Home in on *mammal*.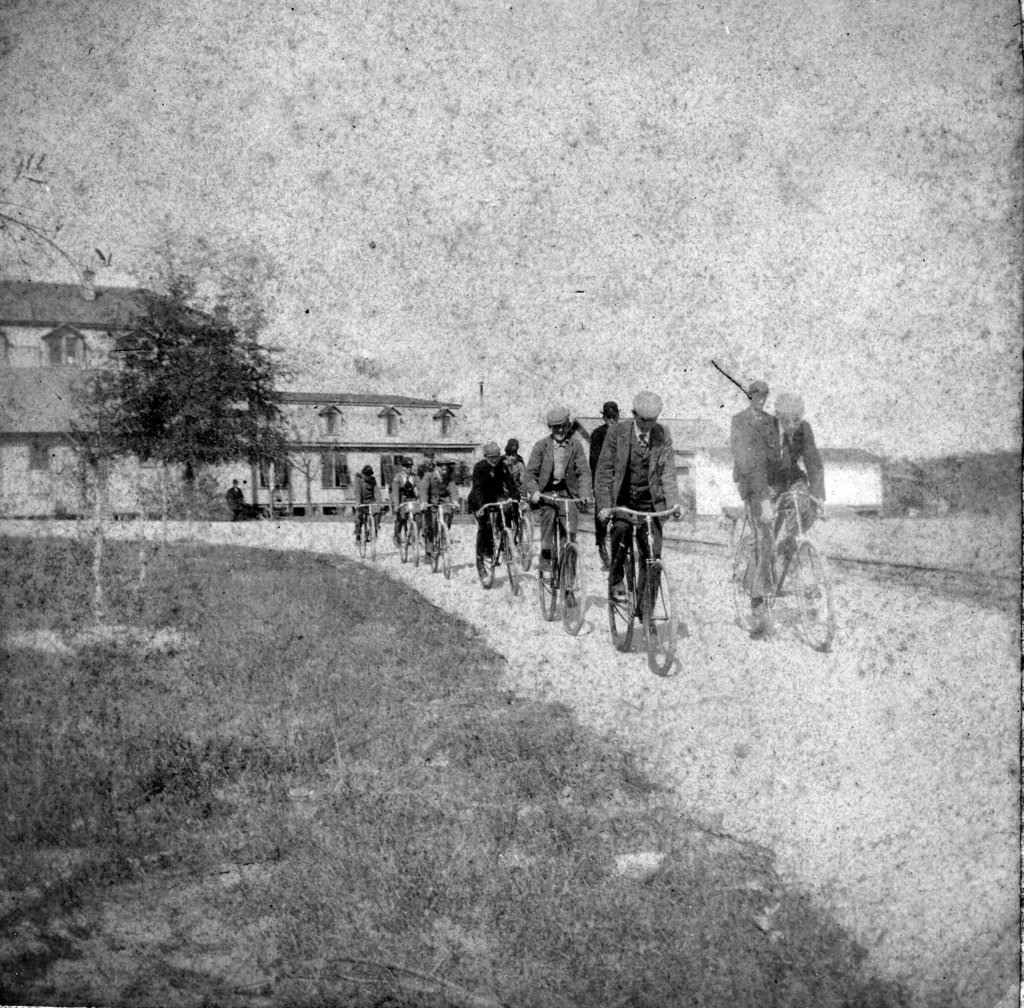
Homed in at (426, 459, 457, 552).
